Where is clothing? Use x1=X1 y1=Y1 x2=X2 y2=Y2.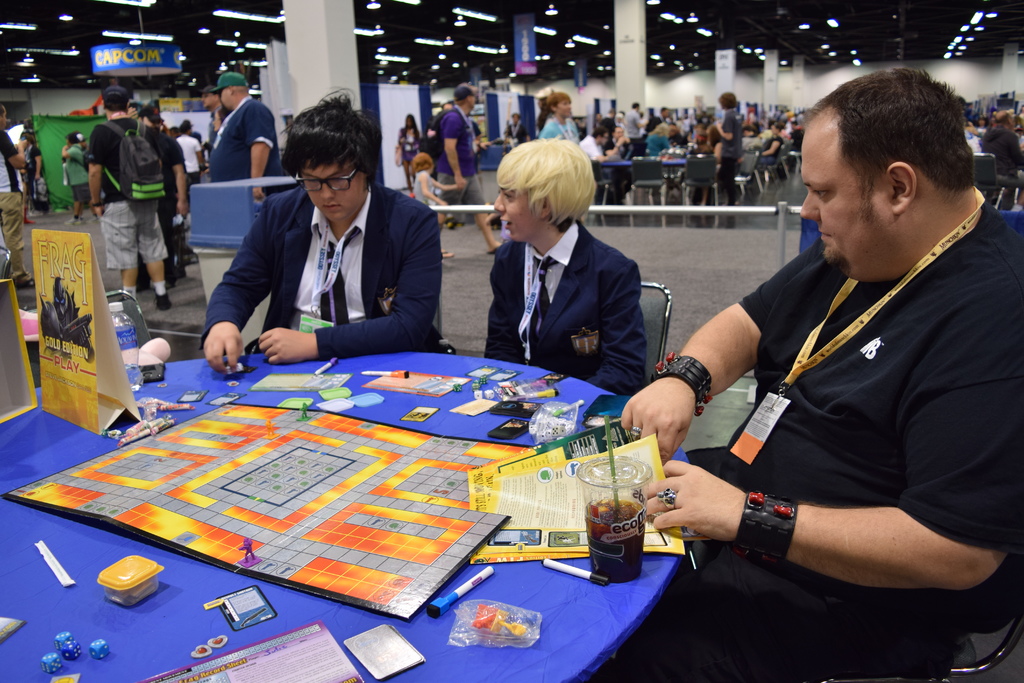
x1=611 y1=195 x2=1023 y2=682.
